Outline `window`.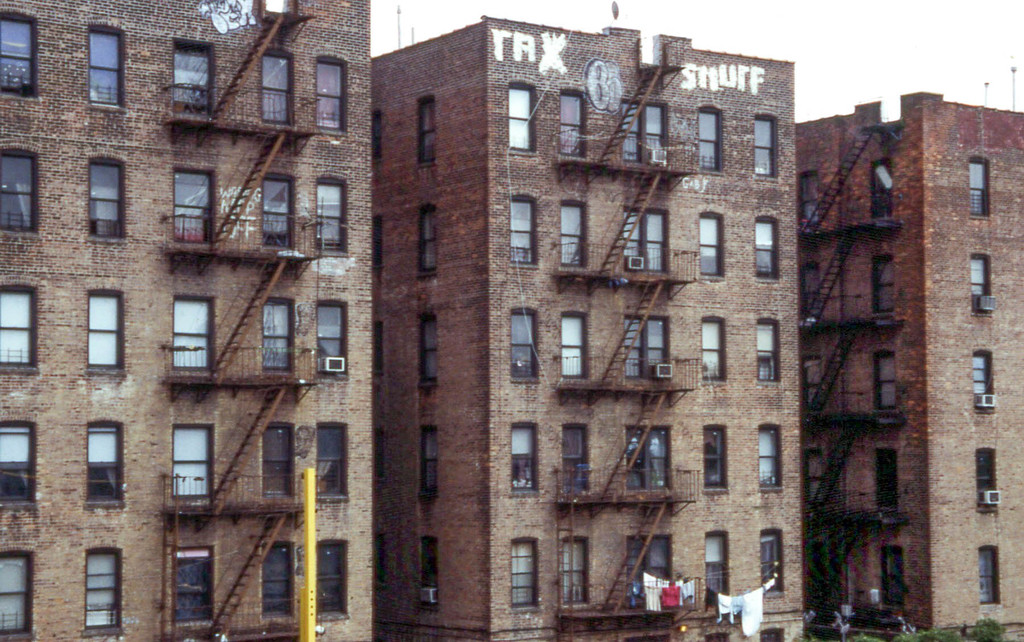
Outline: {"x1": 0, "y1": 285, "x2": 38, "y2": 369}.
